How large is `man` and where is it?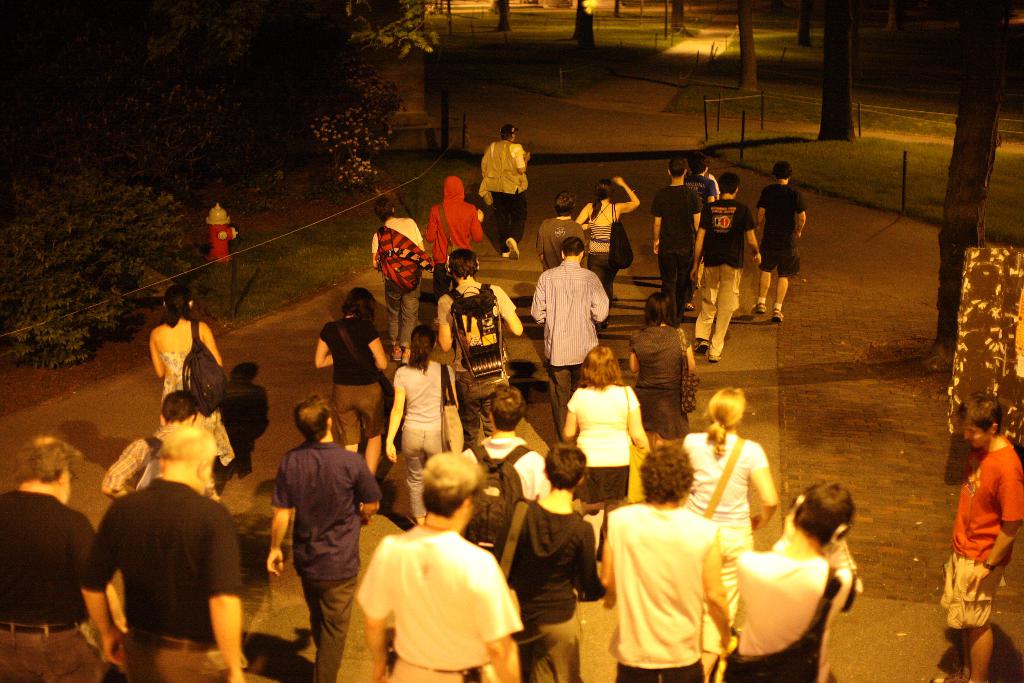
Bounding box: bbox(474, 126, 532, 258).
